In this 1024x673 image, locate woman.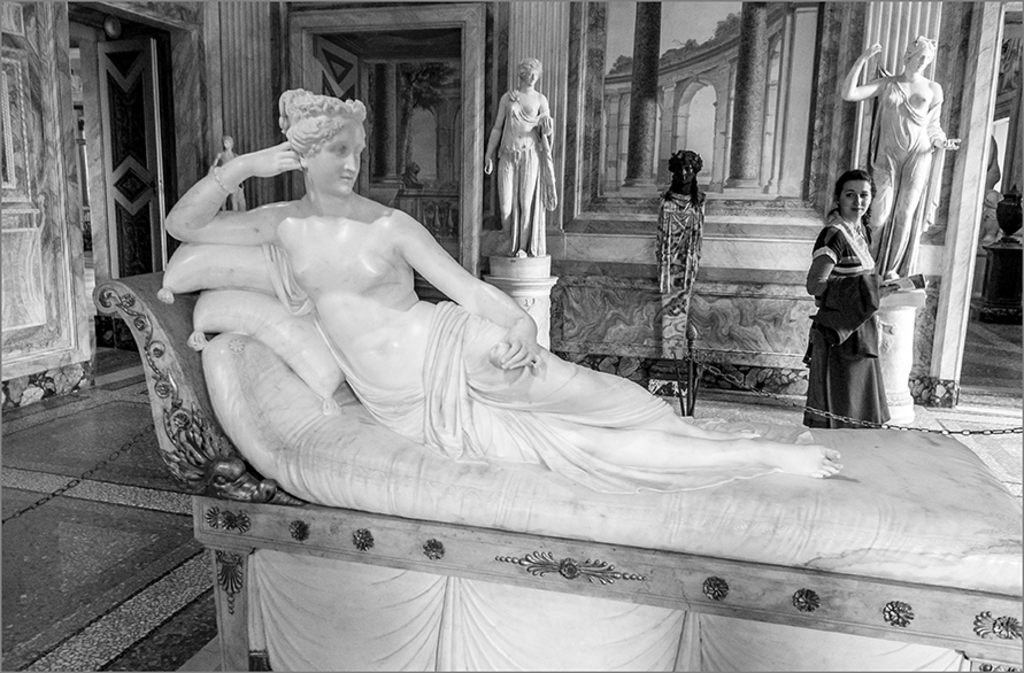
Bounding box: bbox=[839, 32, 963, 280].
